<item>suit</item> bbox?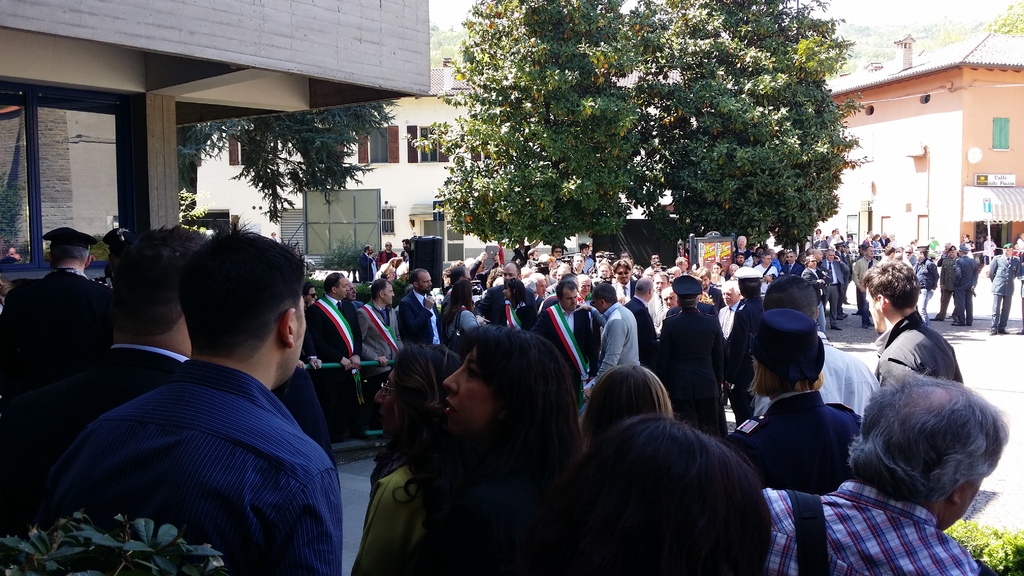
rect(724, 392, 860, 497)
